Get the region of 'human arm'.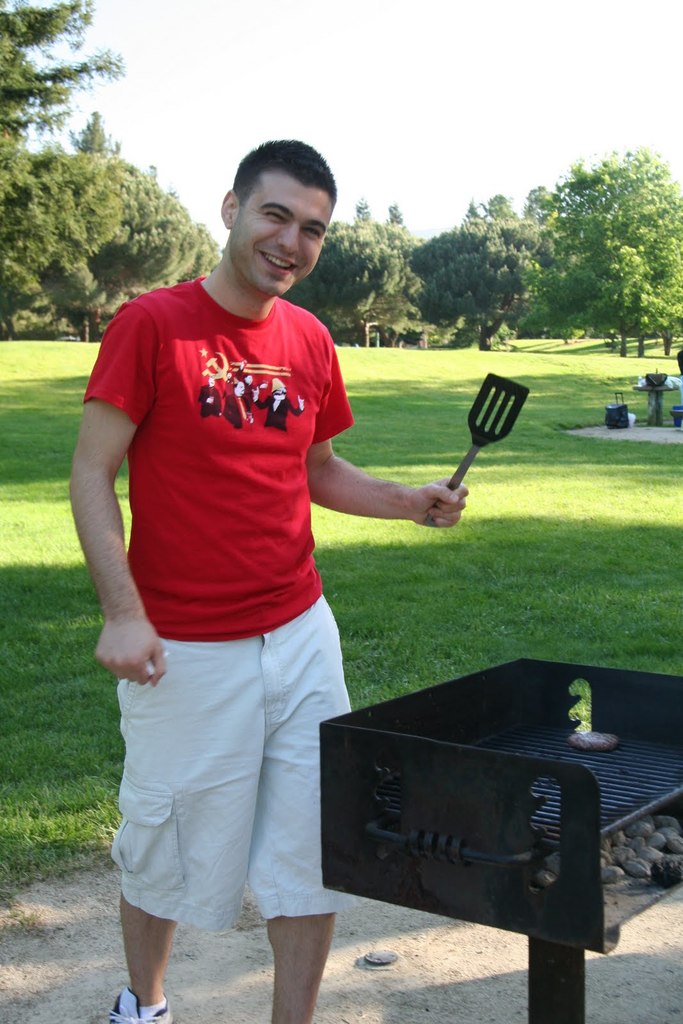
59/296/170/683.
